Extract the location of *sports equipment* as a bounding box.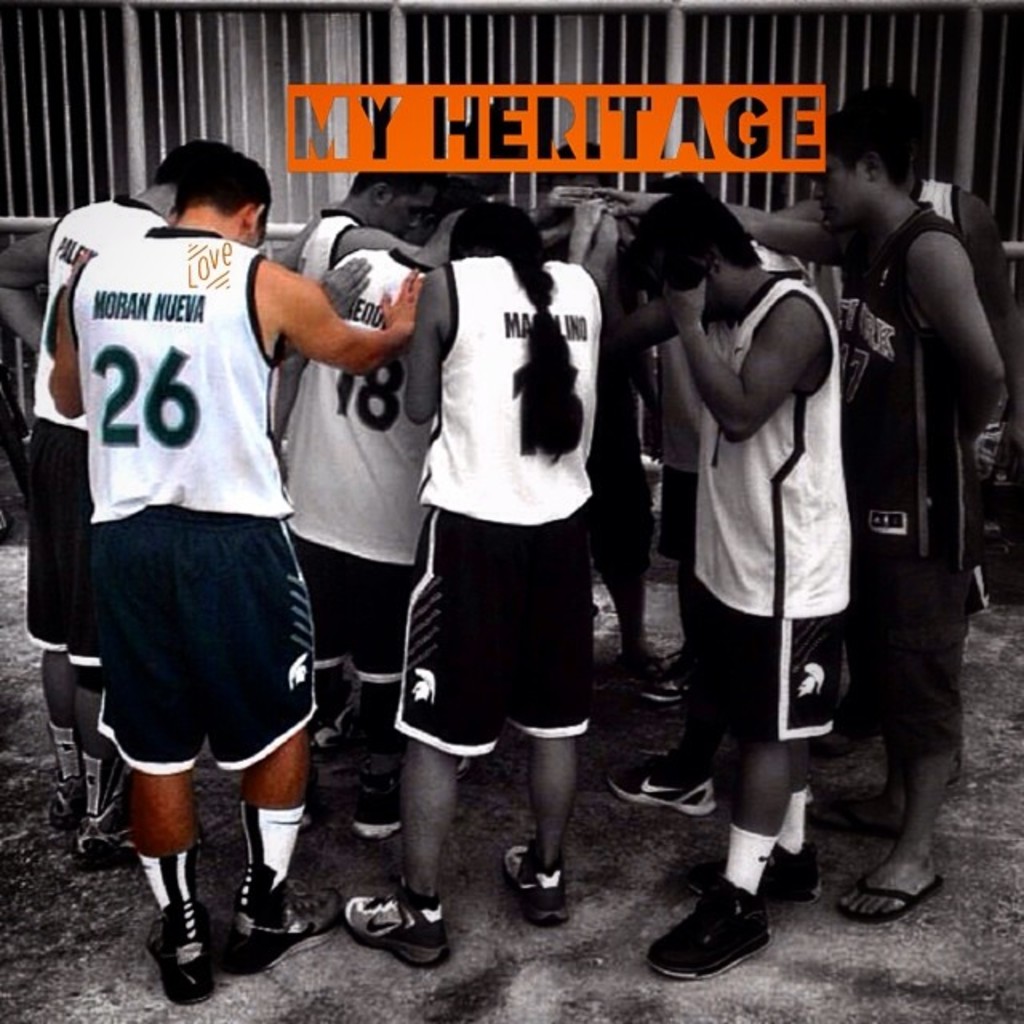
[left=293, top=803, right=344, bottom=842].
